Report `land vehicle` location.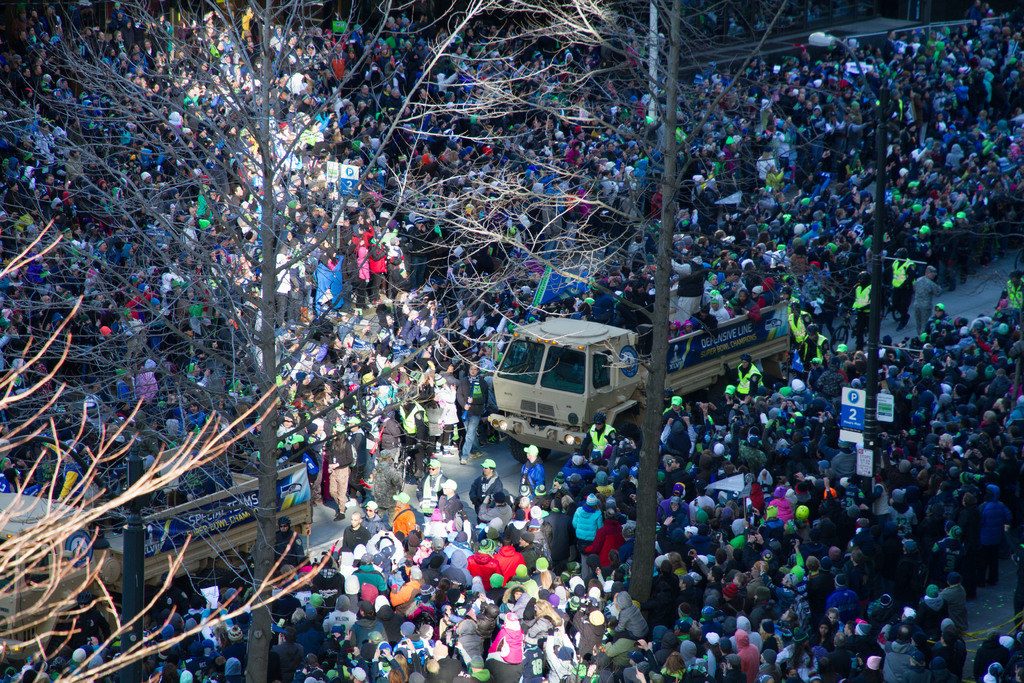
Report: <box>0,488,317,682</box>.
